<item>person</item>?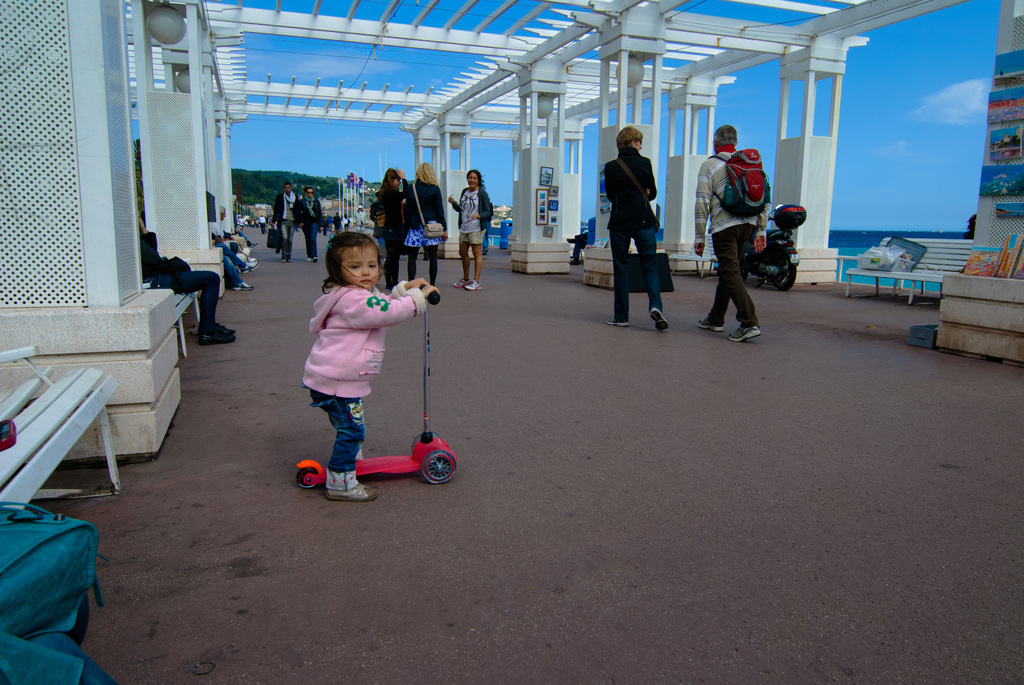
(left=603, top=126, right=668, bottom=326)
